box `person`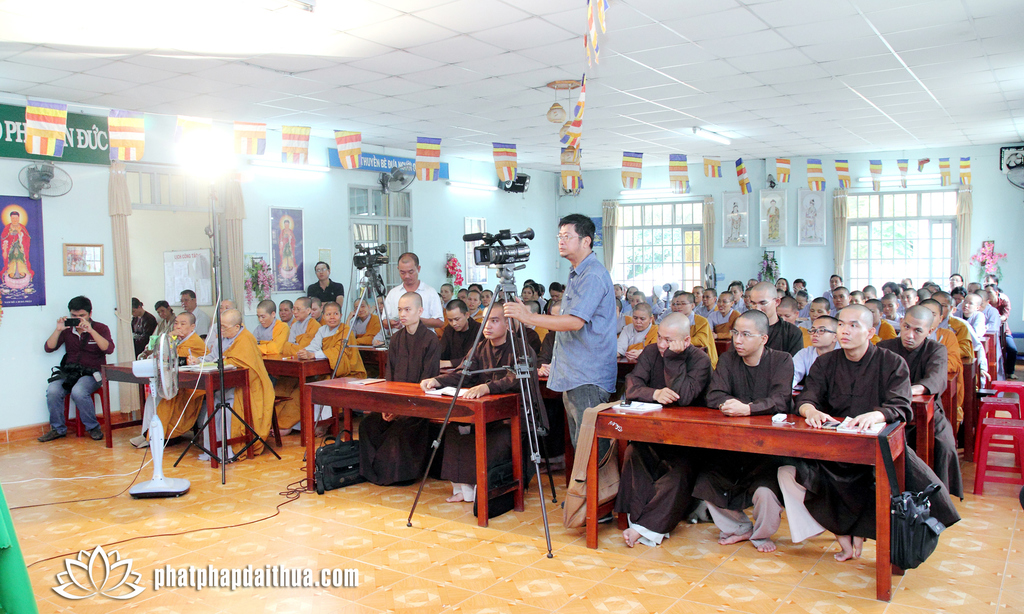
x1=701 y1=296 x2=740 y2=335
